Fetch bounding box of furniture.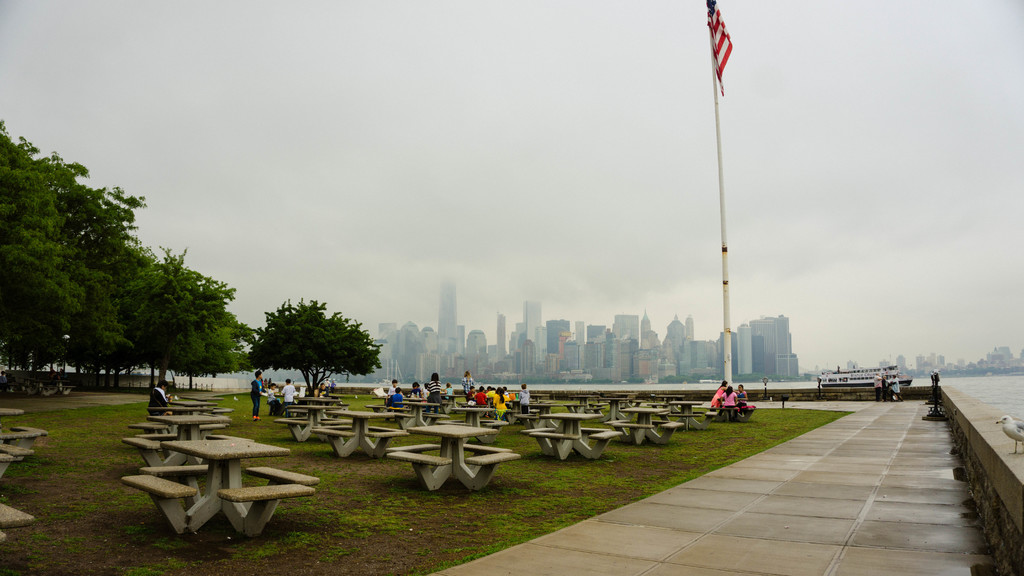
Bbox: rect(388, 396, 449, 428).
